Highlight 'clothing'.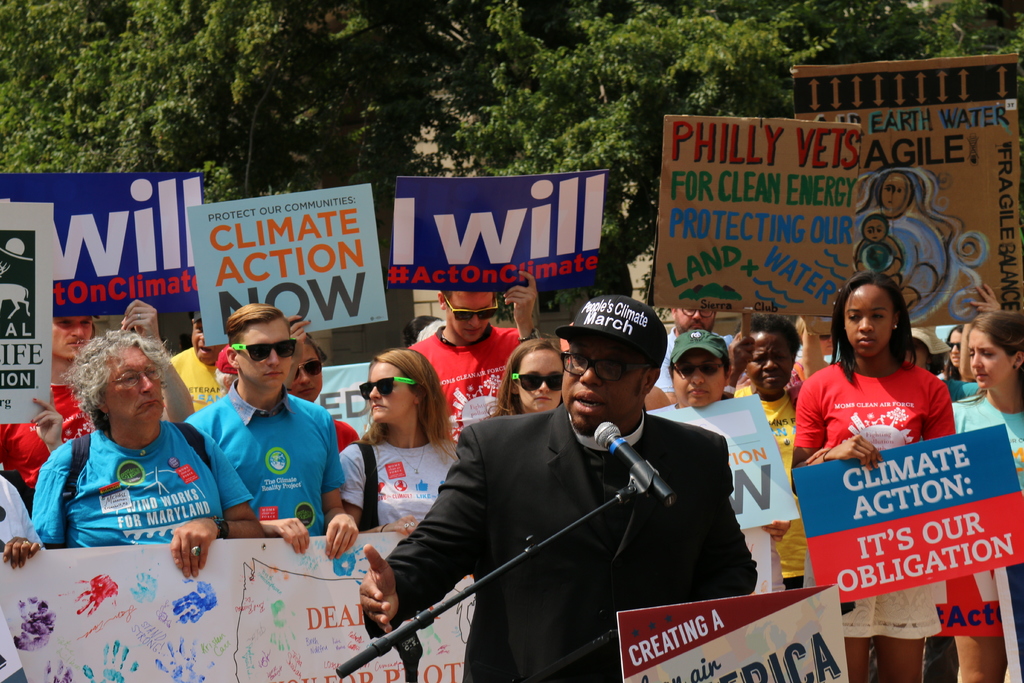
Highlighted region: l=330, t=420, r=362, b=446.
